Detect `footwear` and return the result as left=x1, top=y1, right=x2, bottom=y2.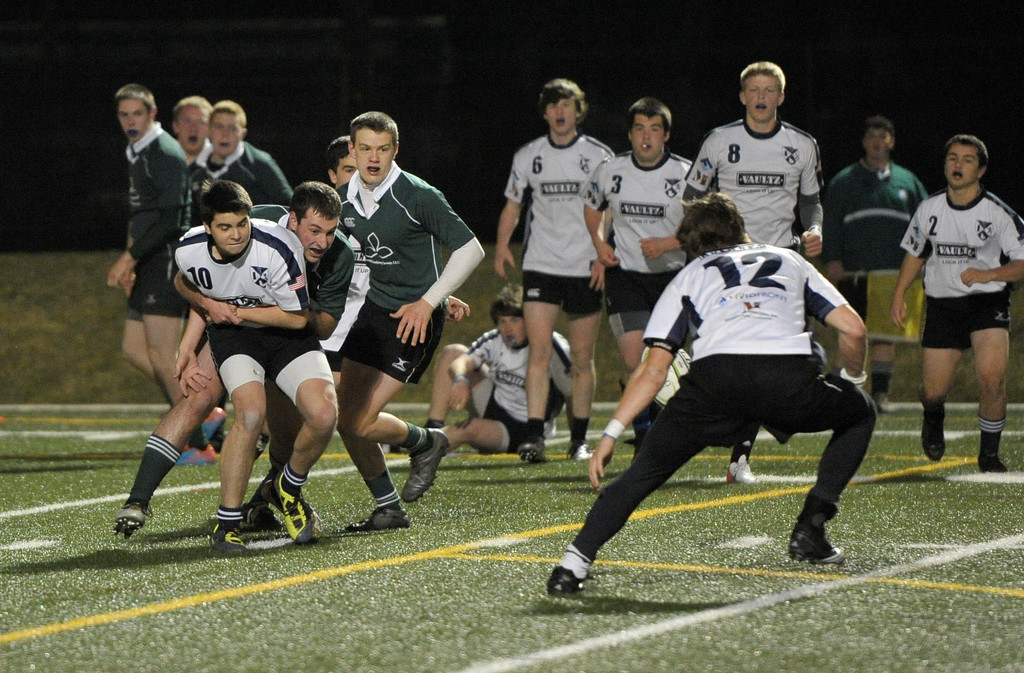
left=207, top=525, right=242, bottom=553.
